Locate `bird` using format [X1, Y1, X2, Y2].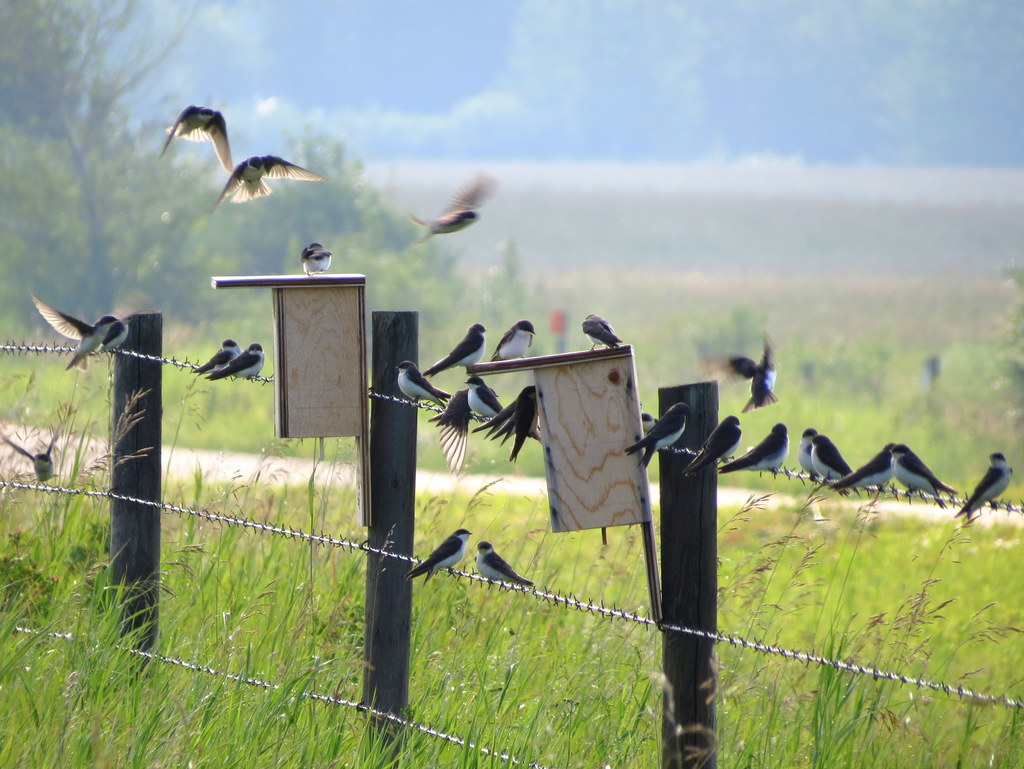
[806, 430, 867, 496].
